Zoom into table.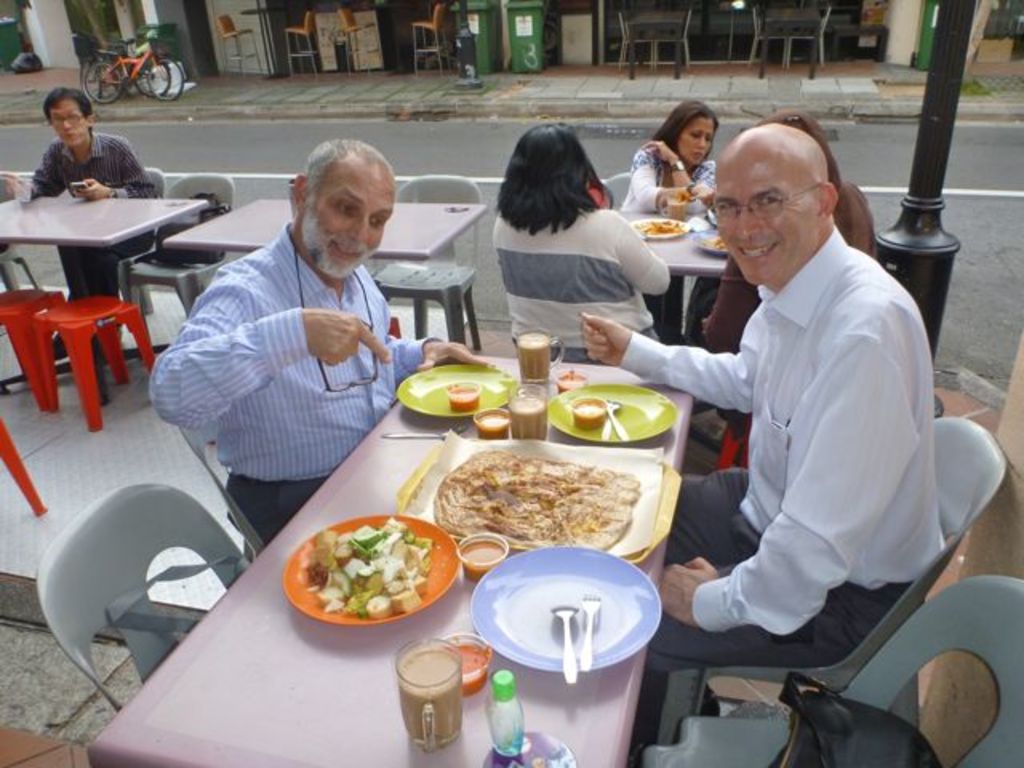
Zoom target: bbox=(624, 213, 726, 339).
